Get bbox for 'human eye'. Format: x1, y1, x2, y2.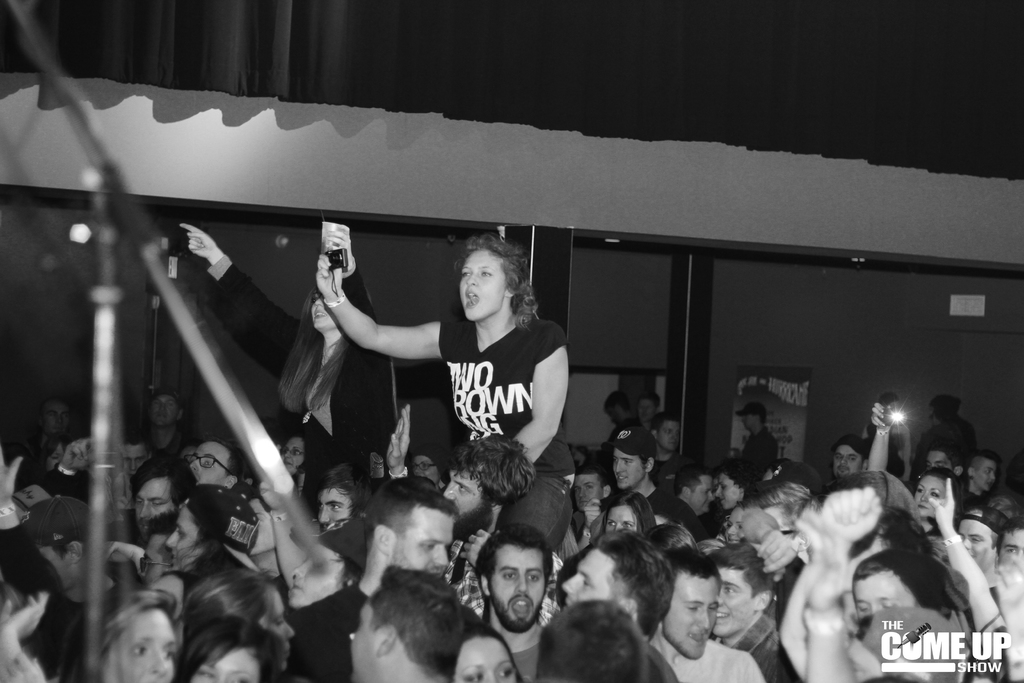
607, 518, 616, 528.
